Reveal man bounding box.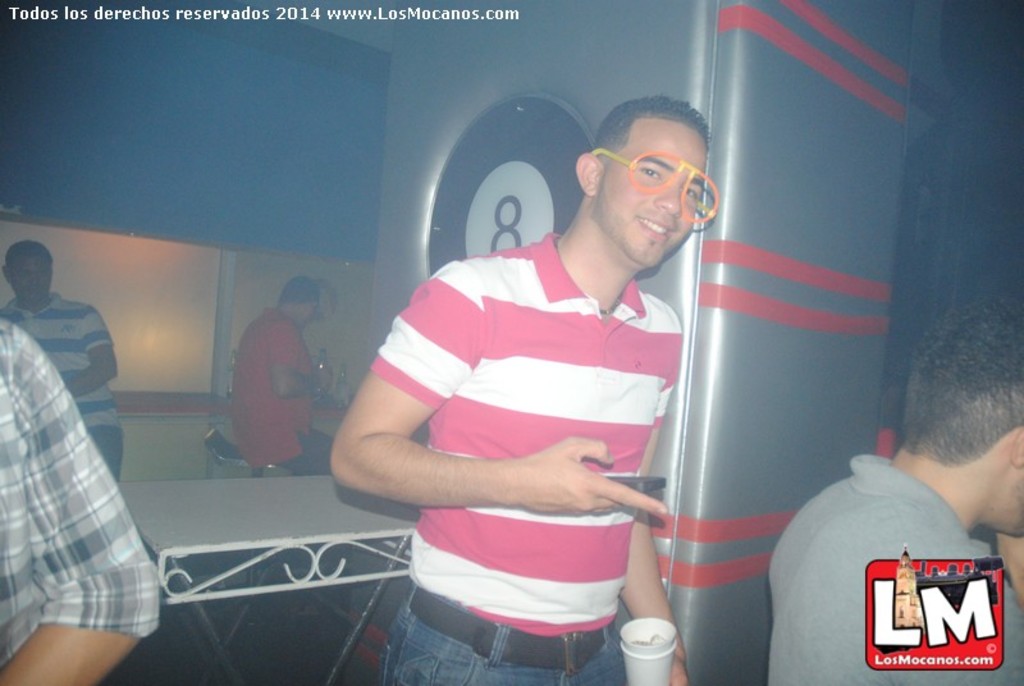
Revealed: BBox(238, 274, 330, 474).
